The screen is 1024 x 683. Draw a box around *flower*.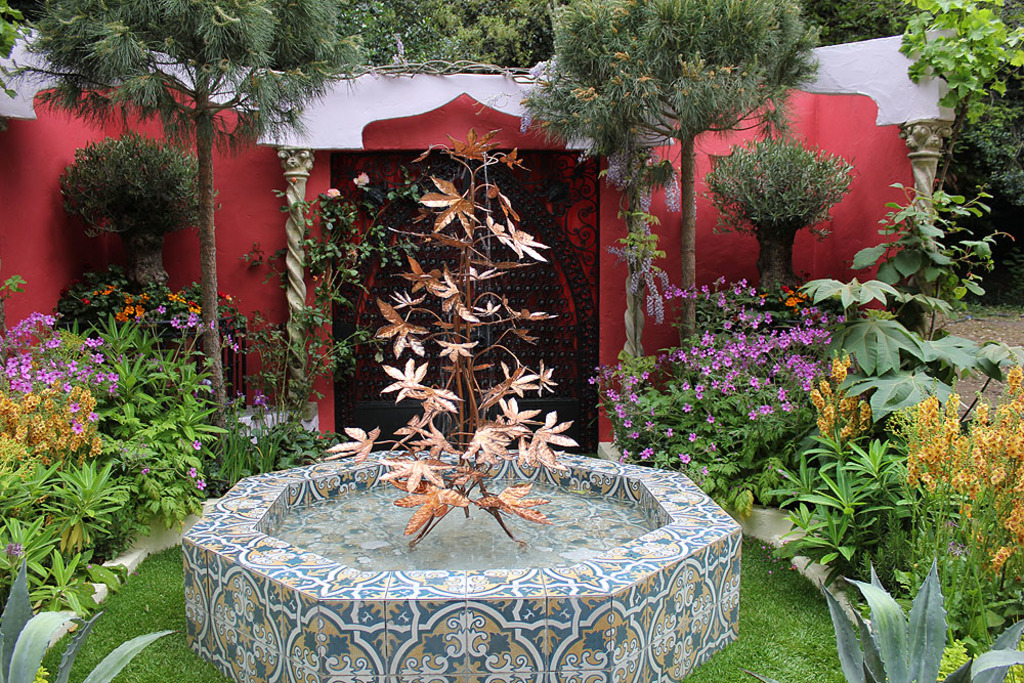
(x1=95, y1=352, x2=105, y2=365).
